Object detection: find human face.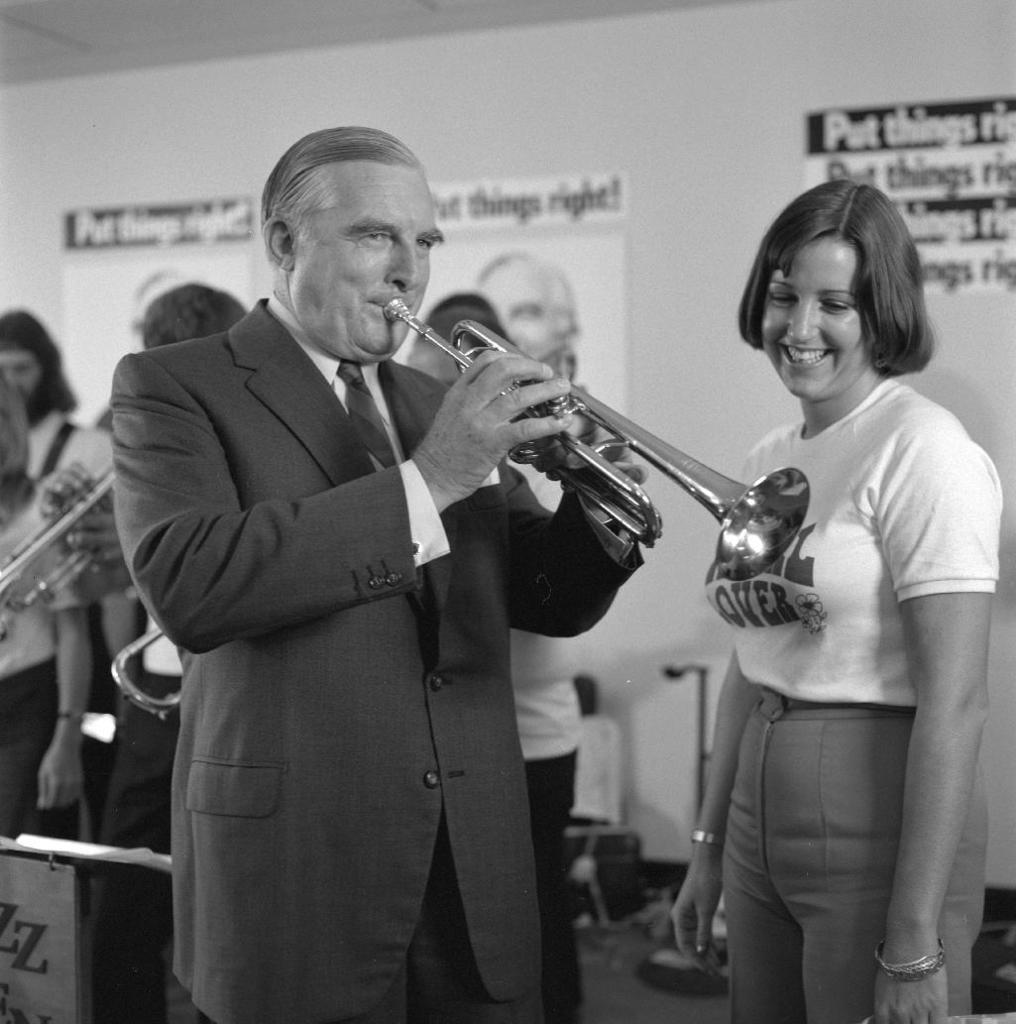
l=0, t=352, r=47, b=394.
